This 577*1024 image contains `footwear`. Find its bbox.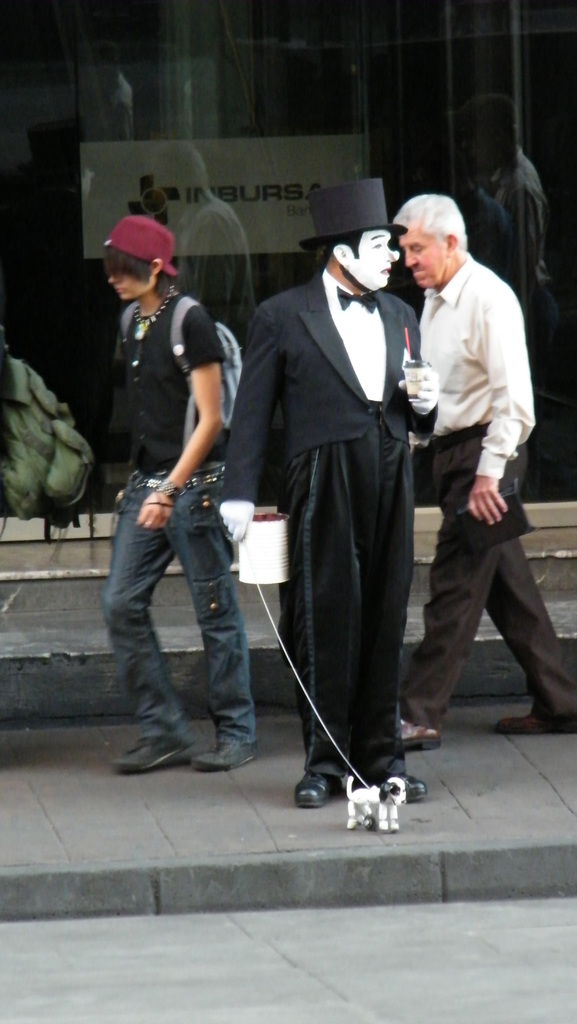
{"left": 387, "top": 769, "right": 432, "bottom": 806}.
